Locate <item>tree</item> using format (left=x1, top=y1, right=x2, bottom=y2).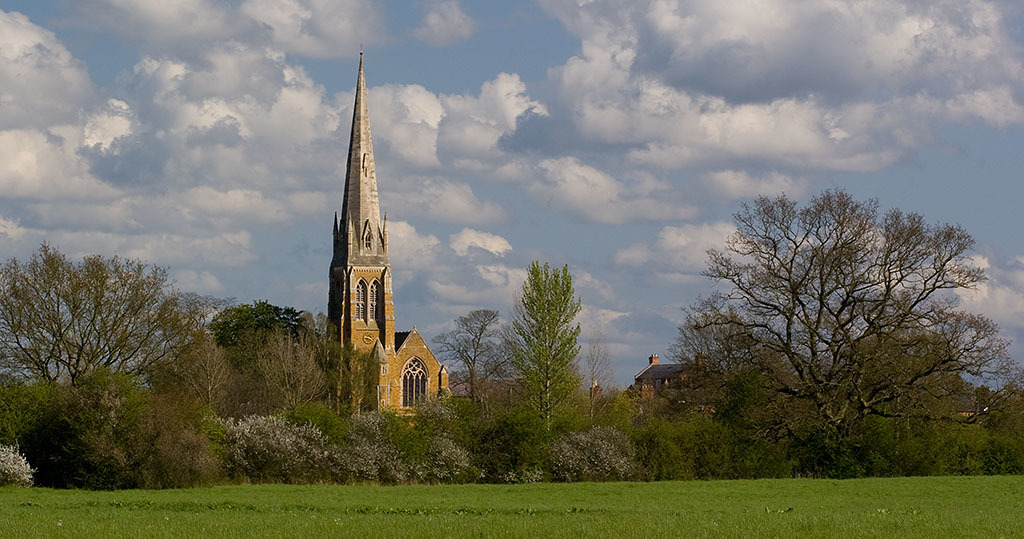
(left=583, top=339, right=608, bottom=417).
